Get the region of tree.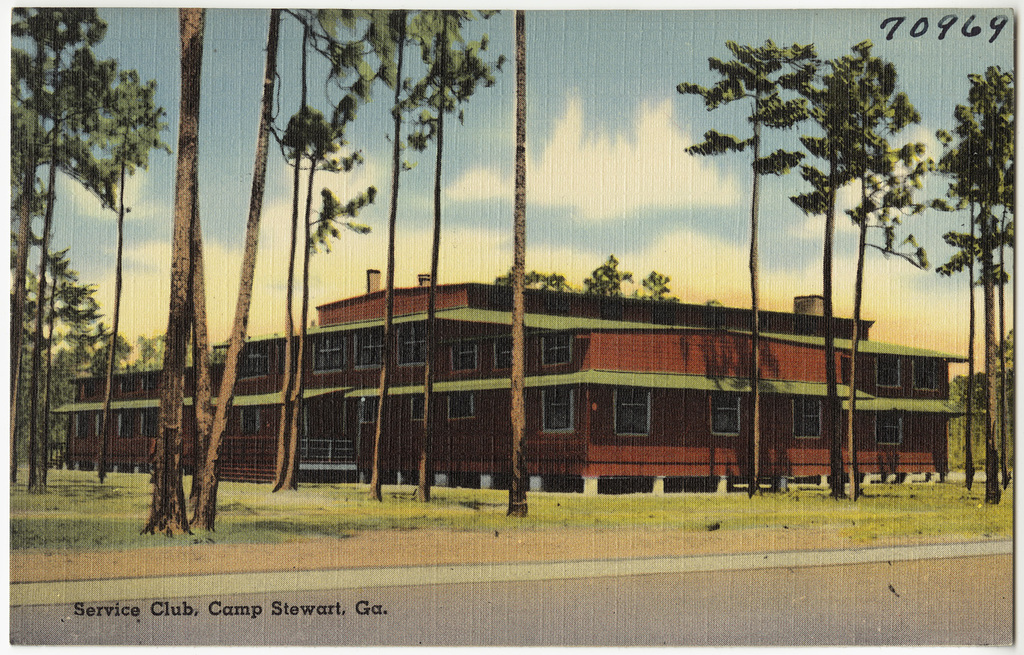
box=[932, 59, 1016, 500].
